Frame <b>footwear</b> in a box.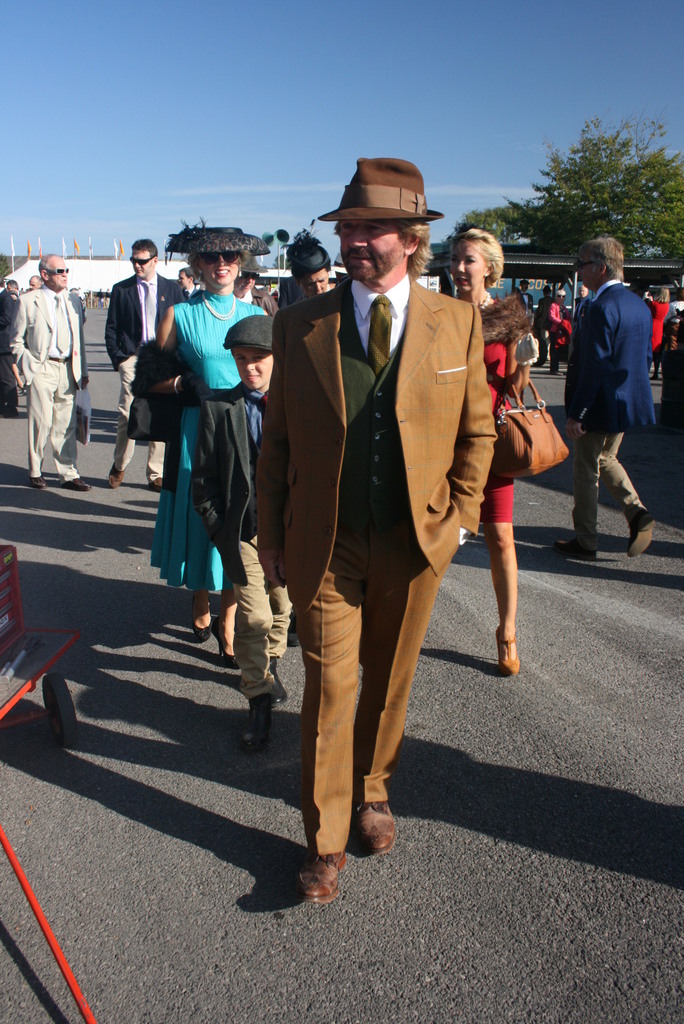
[351,791,395,856].
